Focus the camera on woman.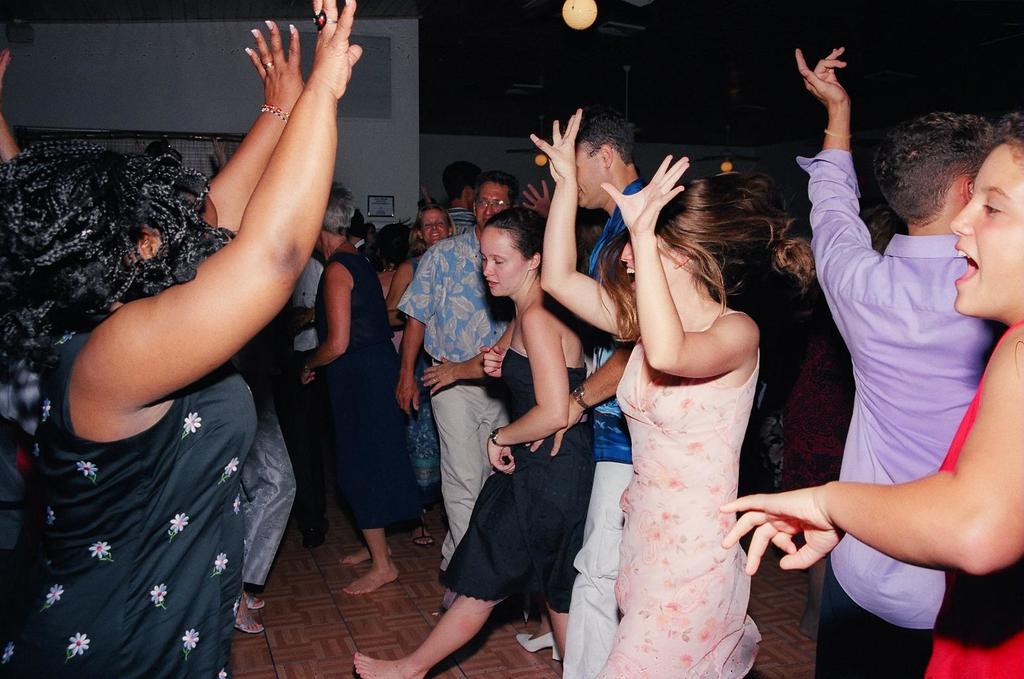
Focus region: [left=31, top=28, right=403, bottom=661].
